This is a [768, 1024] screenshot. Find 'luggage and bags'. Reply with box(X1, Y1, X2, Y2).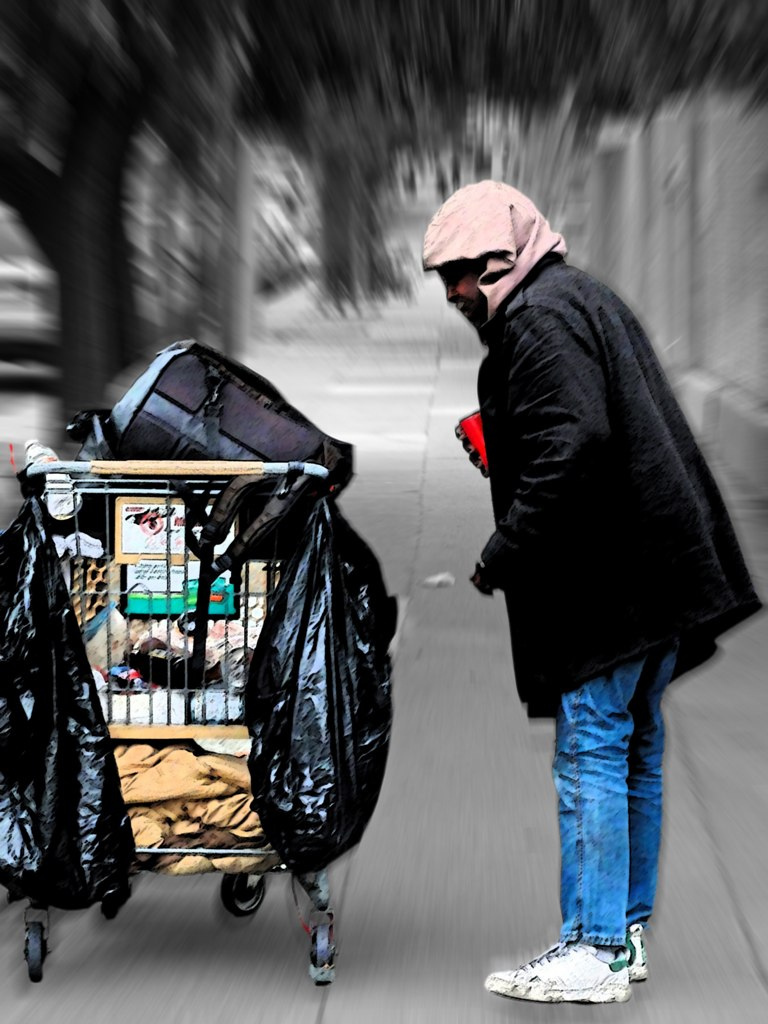
box(61, 330, 358, 551).
